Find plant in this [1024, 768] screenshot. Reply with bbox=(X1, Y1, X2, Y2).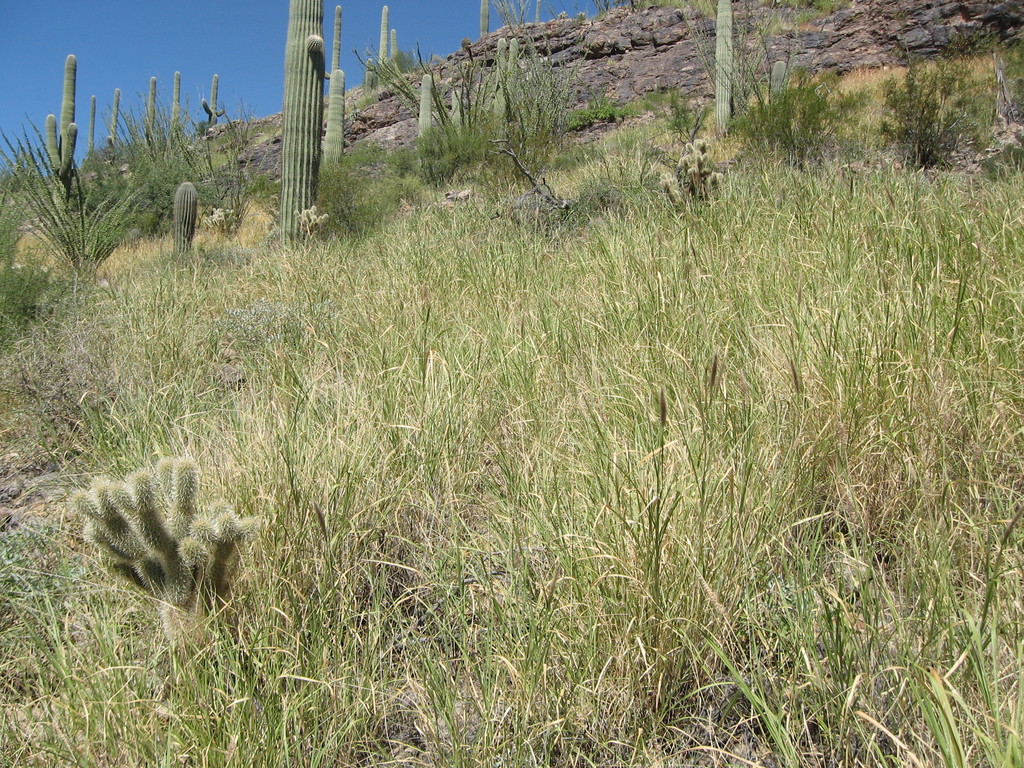
bbox=(491, 19, 523, 129).
